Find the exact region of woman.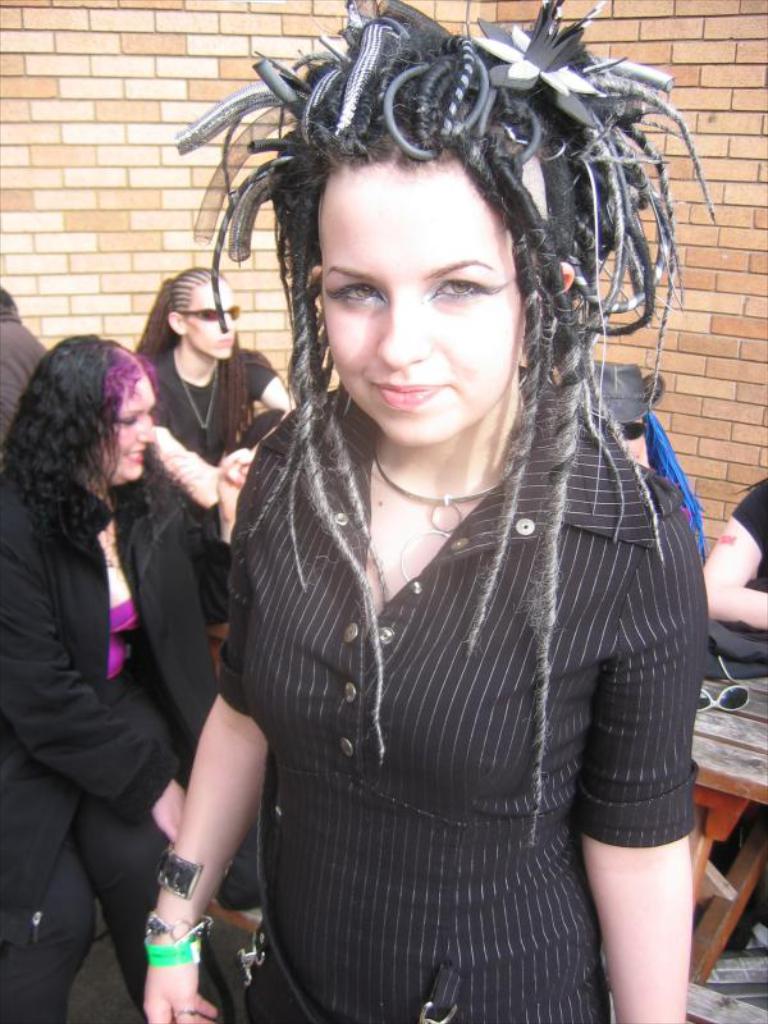
Exact region: [687, 475, 767, 938].
